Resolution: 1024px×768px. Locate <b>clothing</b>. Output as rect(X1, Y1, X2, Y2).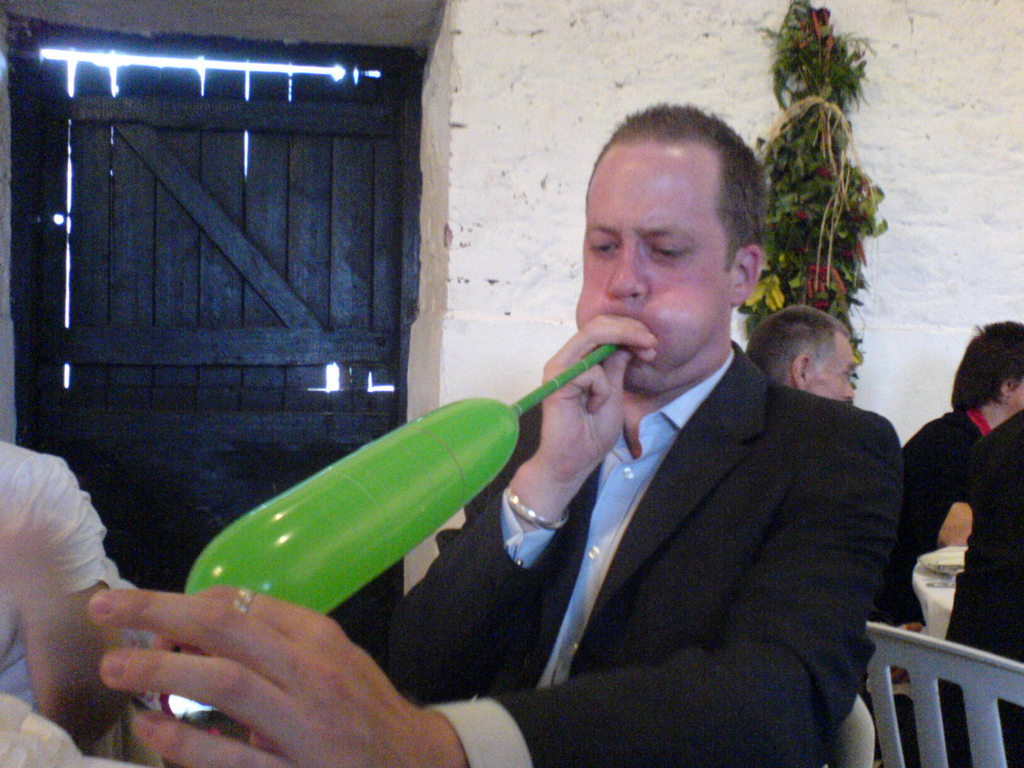
rect(895, 399, 990, 628).
